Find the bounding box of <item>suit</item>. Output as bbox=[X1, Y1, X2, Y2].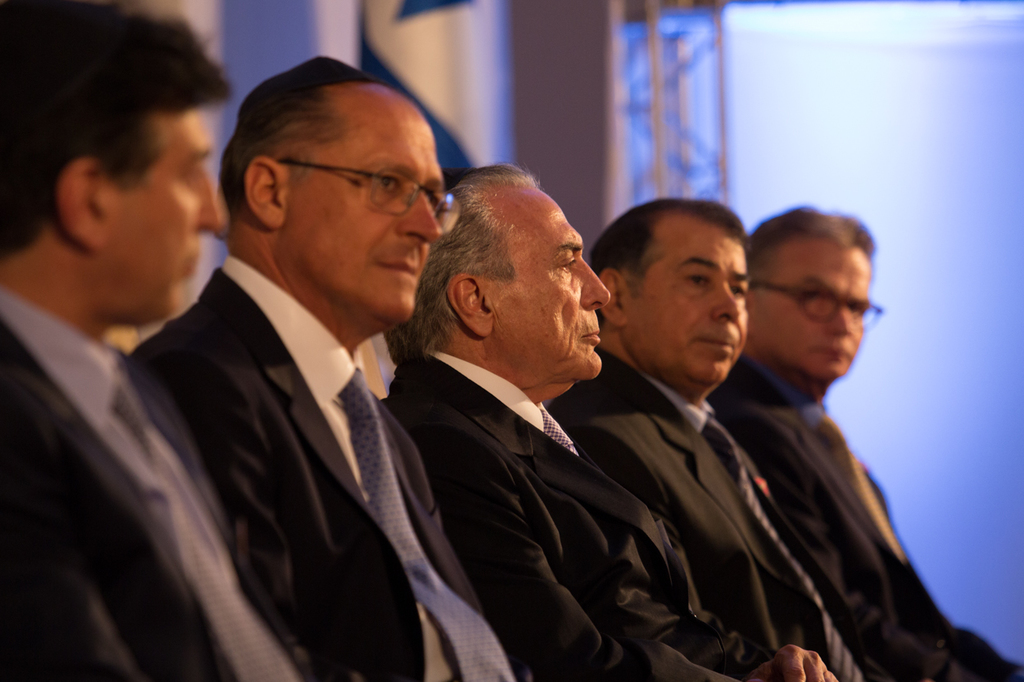
bbox=[705, 350, 1023, 681].
